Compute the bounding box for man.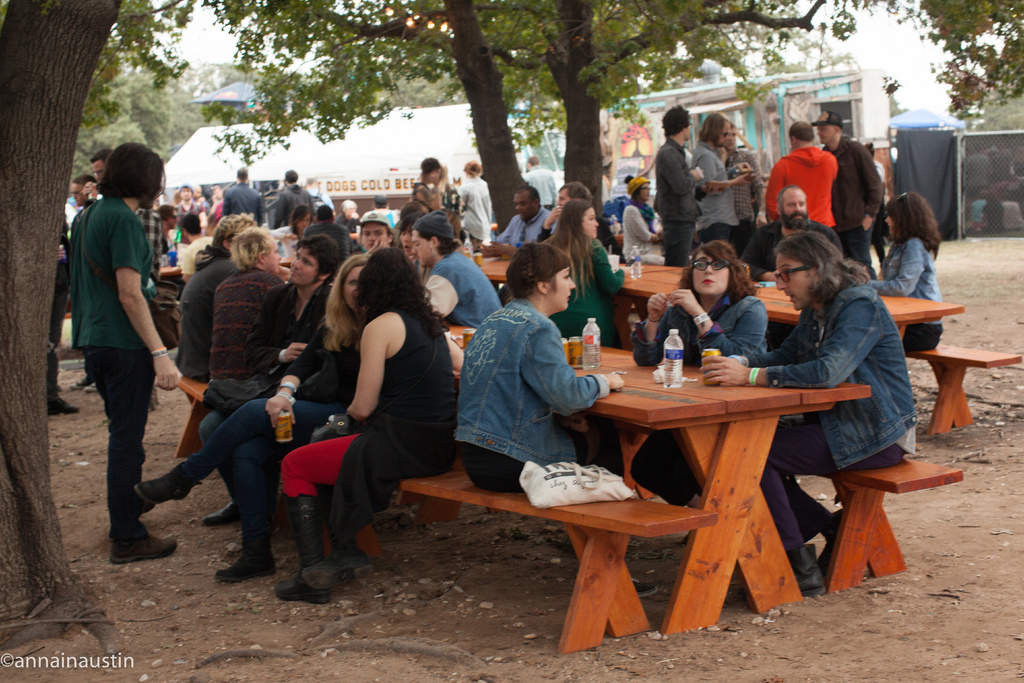
Rect(223, 170, 266, 222).
